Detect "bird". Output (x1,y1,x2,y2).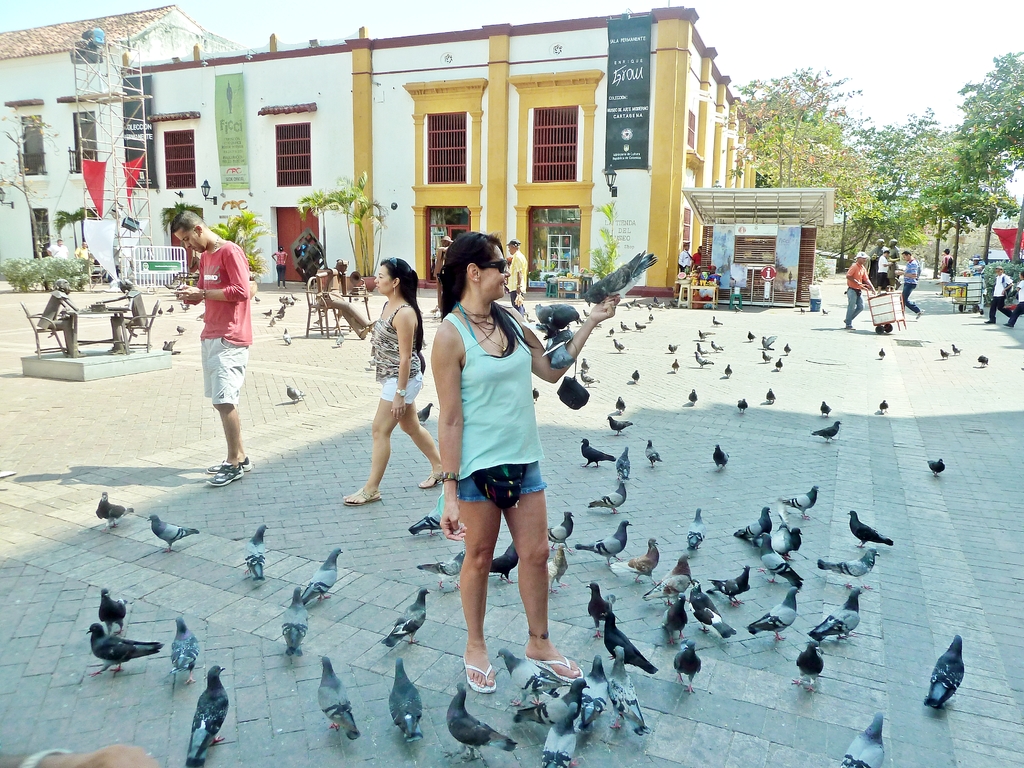
(814,396,827,416).
